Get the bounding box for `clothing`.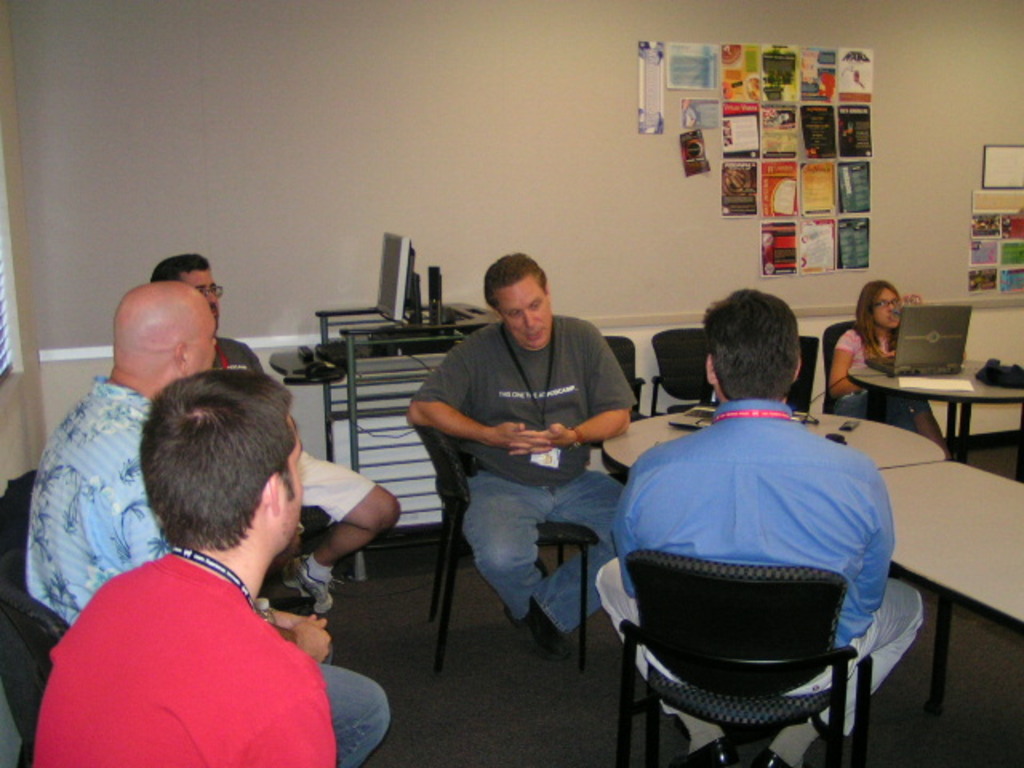
16 371 387 760.
